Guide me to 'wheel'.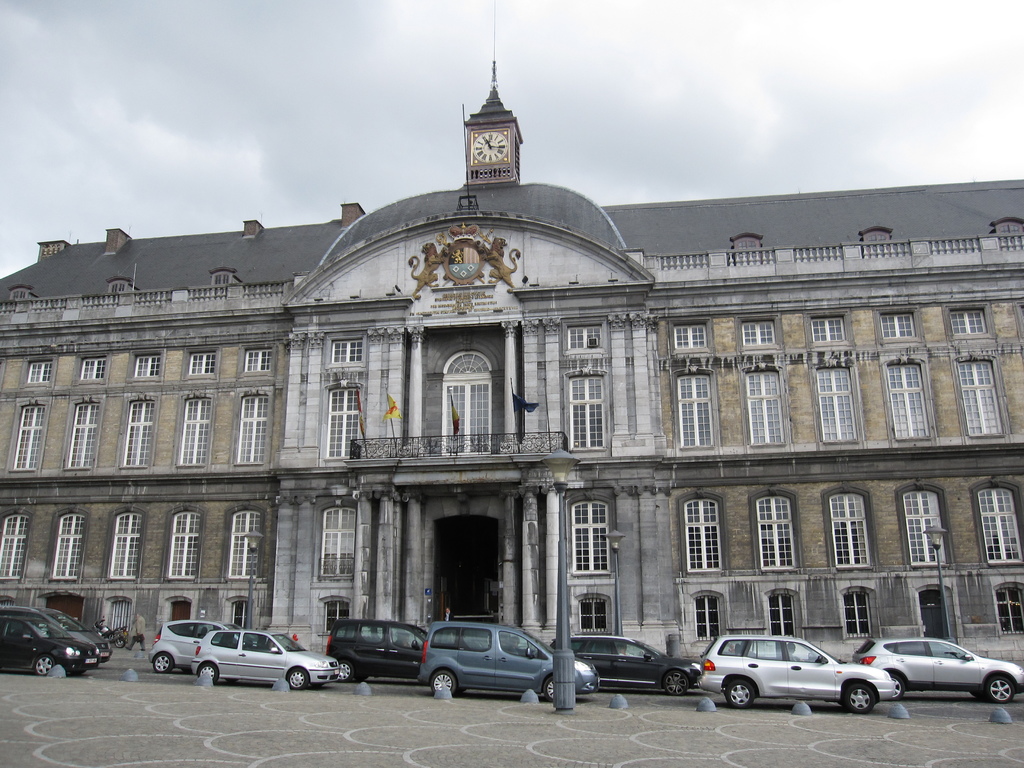
Guidance: [x1=284, y1=669, x2=309, y2=692].
